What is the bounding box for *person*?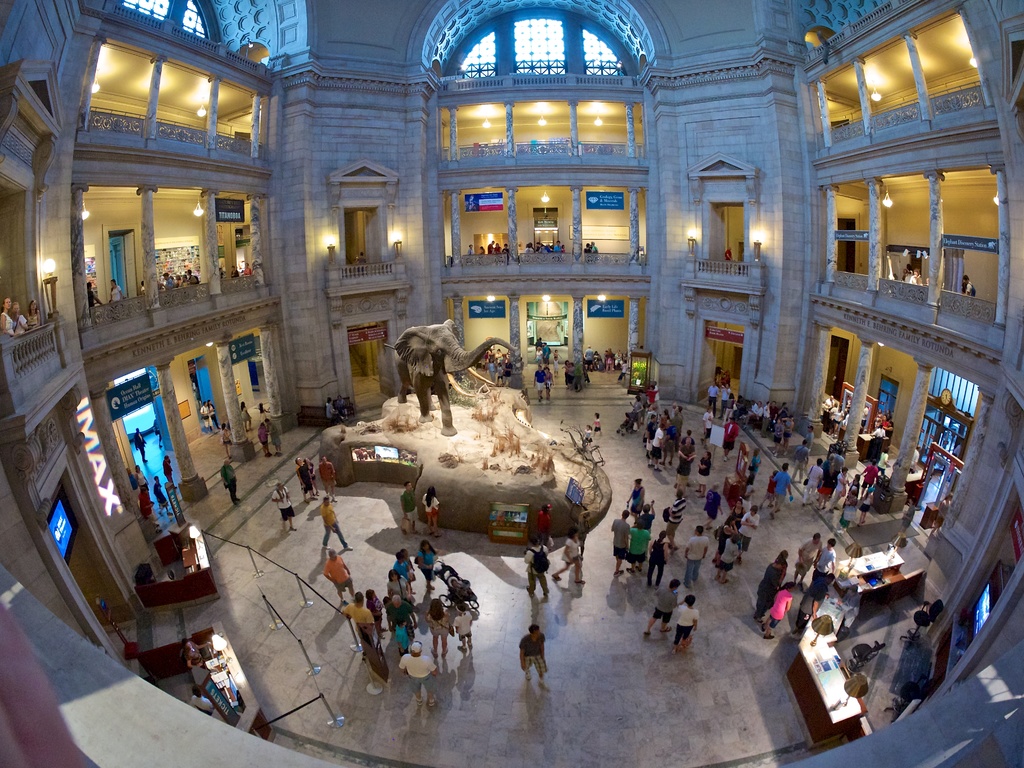
rect(429, 561, 459, 589).
